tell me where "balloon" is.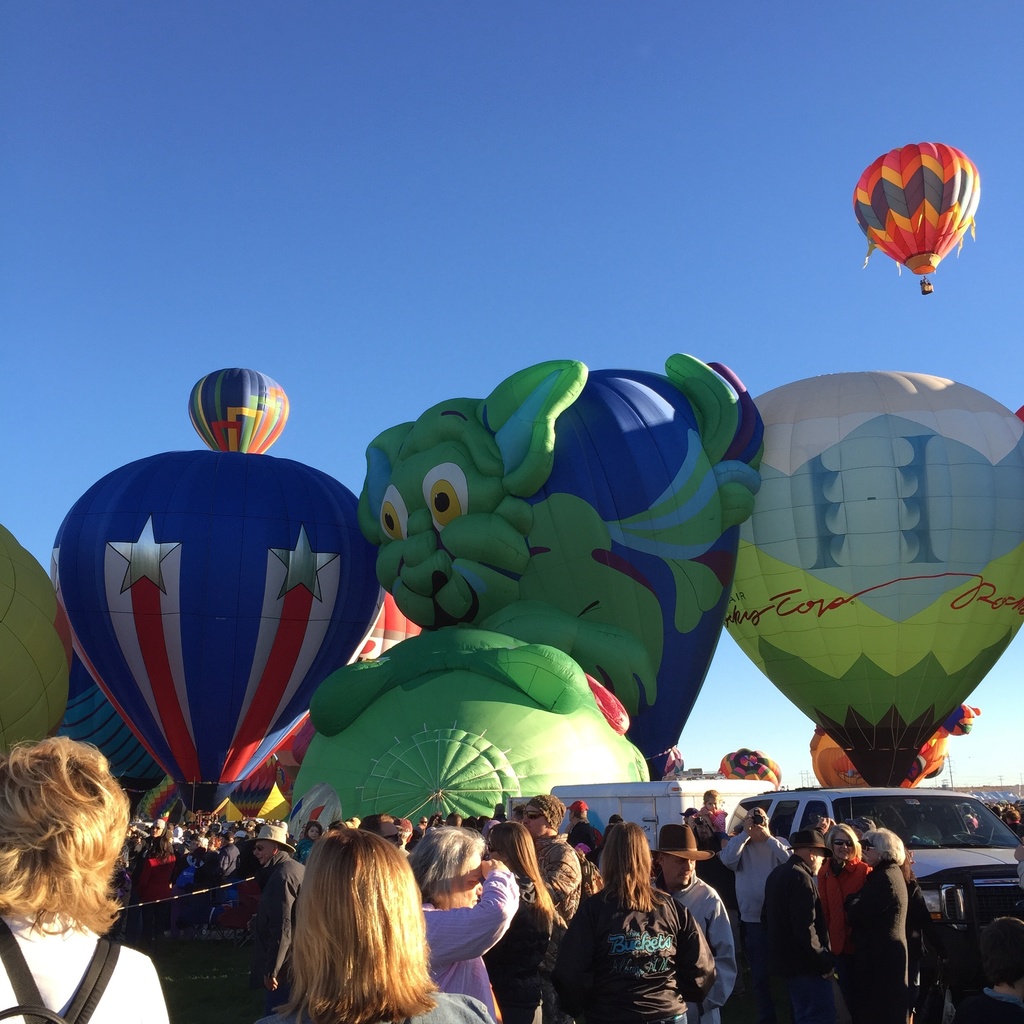
"balloon" is at crop(47, 652, 168, 824).
